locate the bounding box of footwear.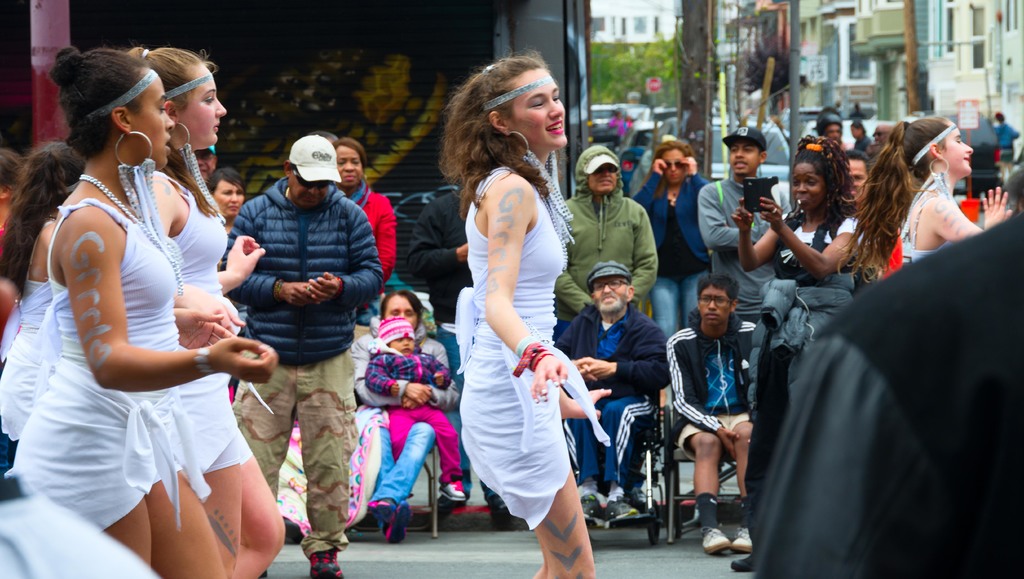
Bounding box: select_region(495, 507, 533, 531).
